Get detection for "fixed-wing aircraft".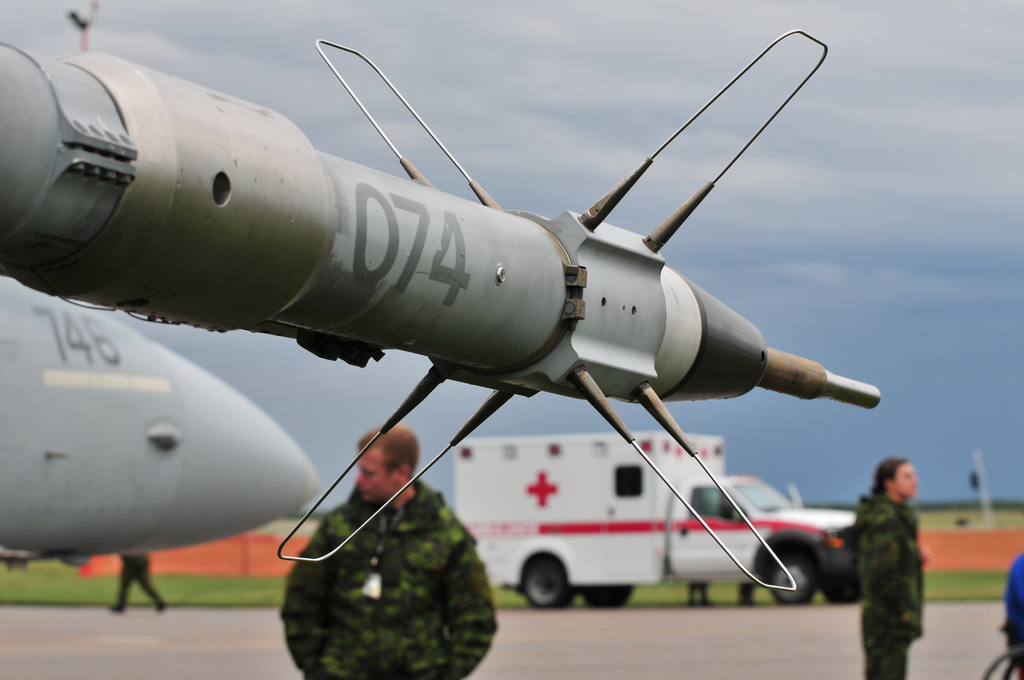
Detection: 1, 273, 324, 561.
